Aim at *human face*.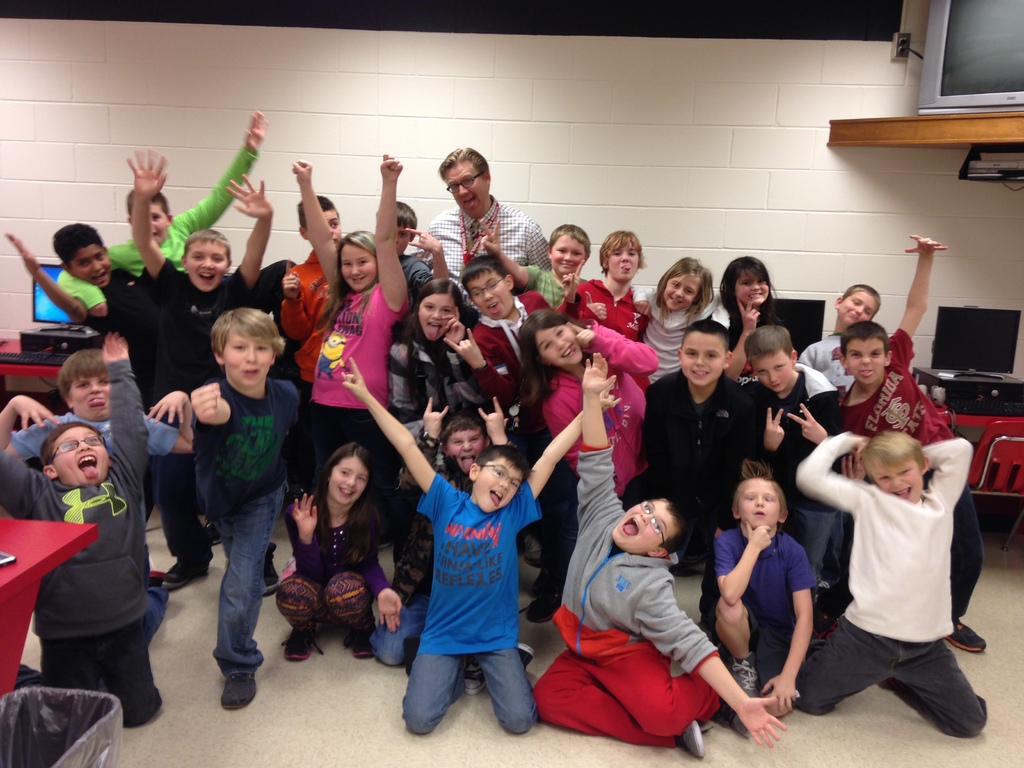
Aimed at 679,328,728,387.
